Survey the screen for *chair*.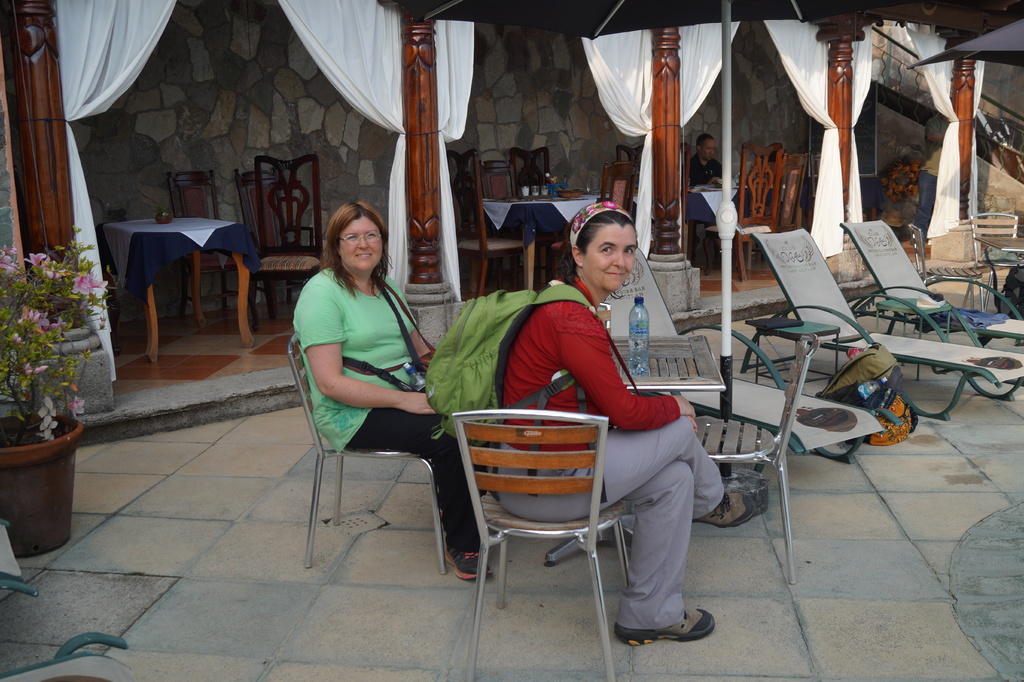
Survey found: Rect(237, 169, 316, 319).
